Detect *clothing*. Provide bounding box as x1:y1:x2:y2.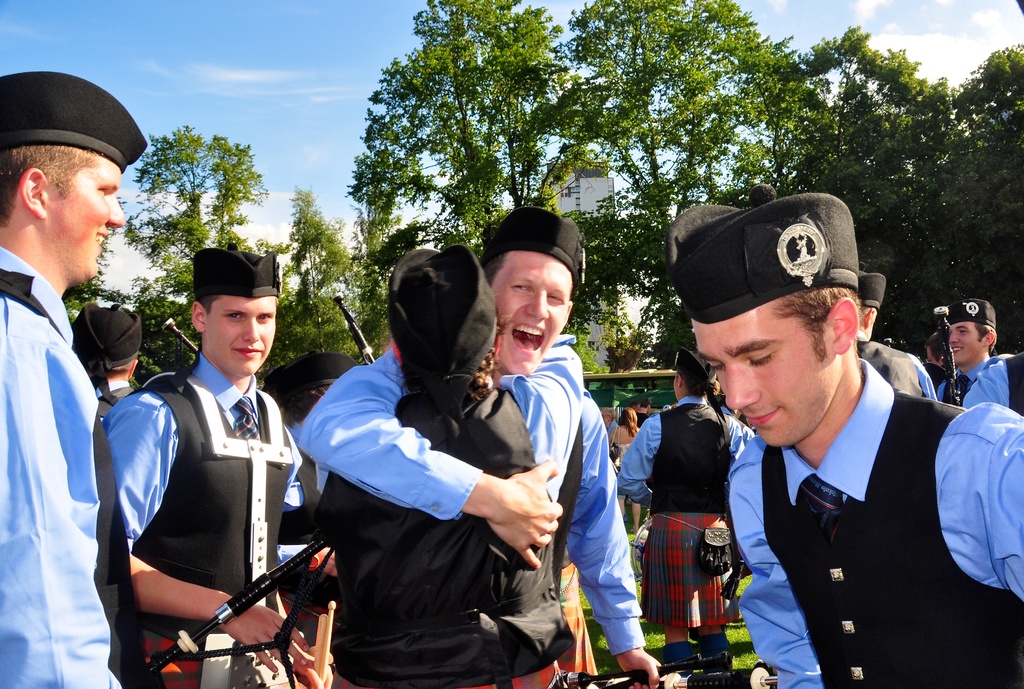
618:395:755:625.
